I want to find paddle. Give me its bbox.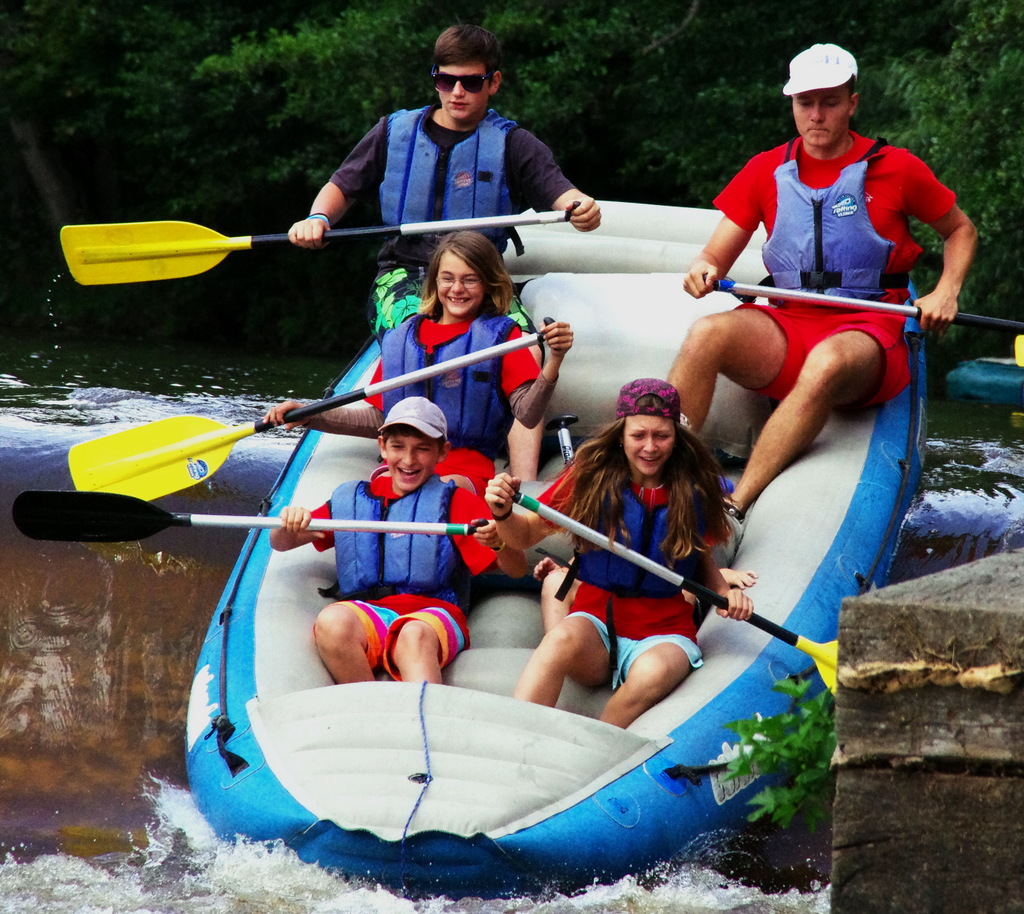
515/492/835/697.
